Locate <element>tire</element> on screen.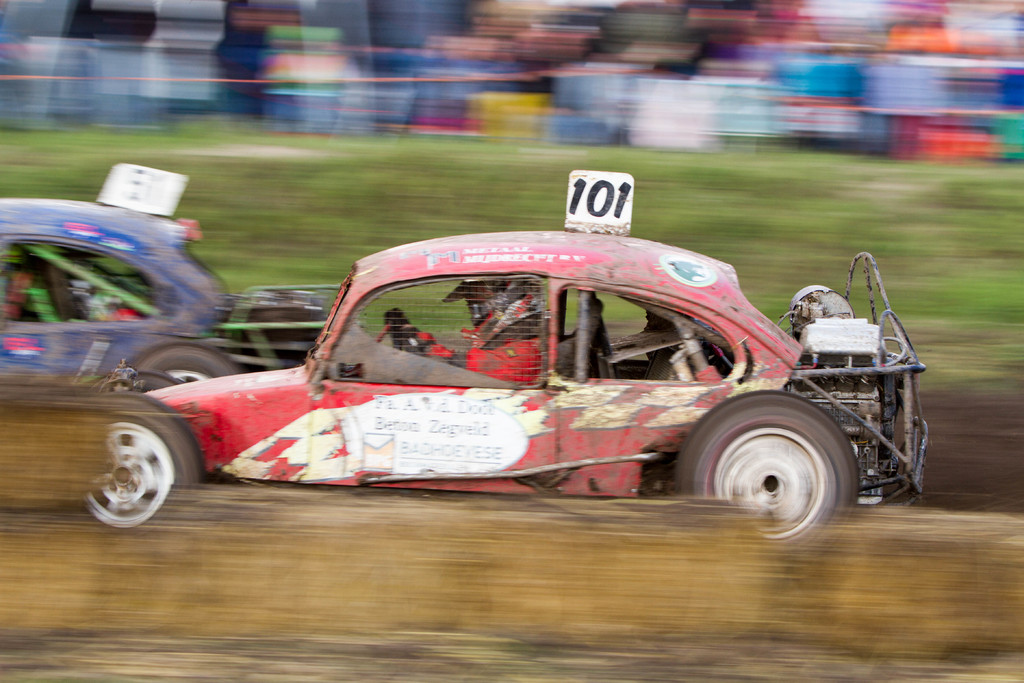
On screen at 81, 397, 202, 532.
